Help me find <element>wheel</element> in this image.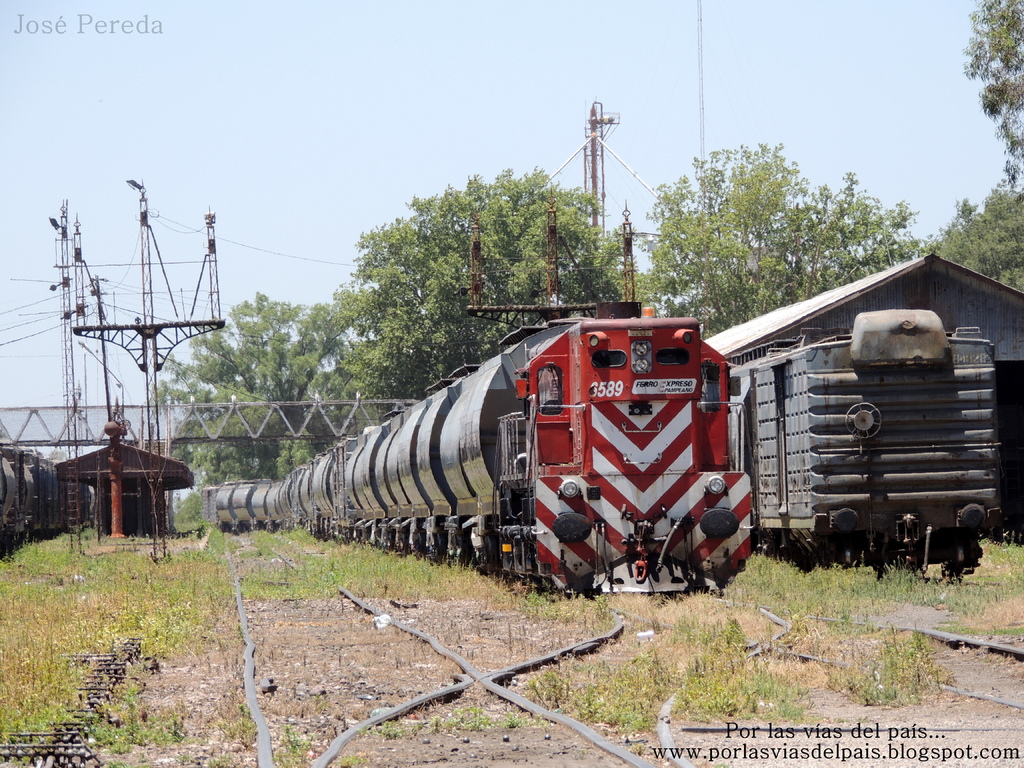
Found it: box(939, 562, 966, 591).
